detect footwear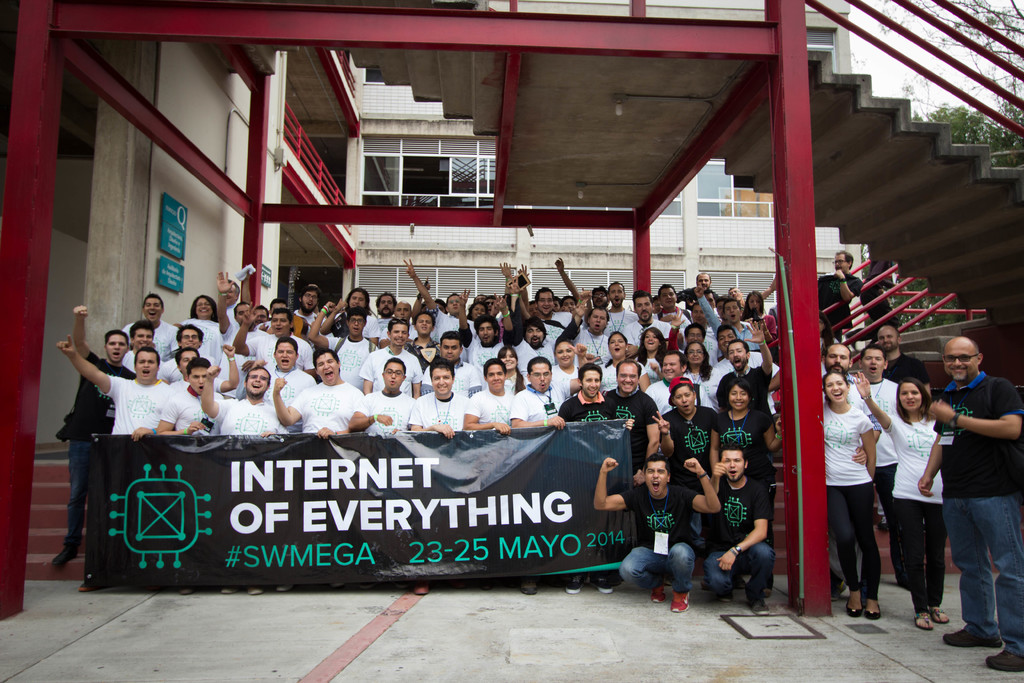
box=[220, 588, 234, 597]
